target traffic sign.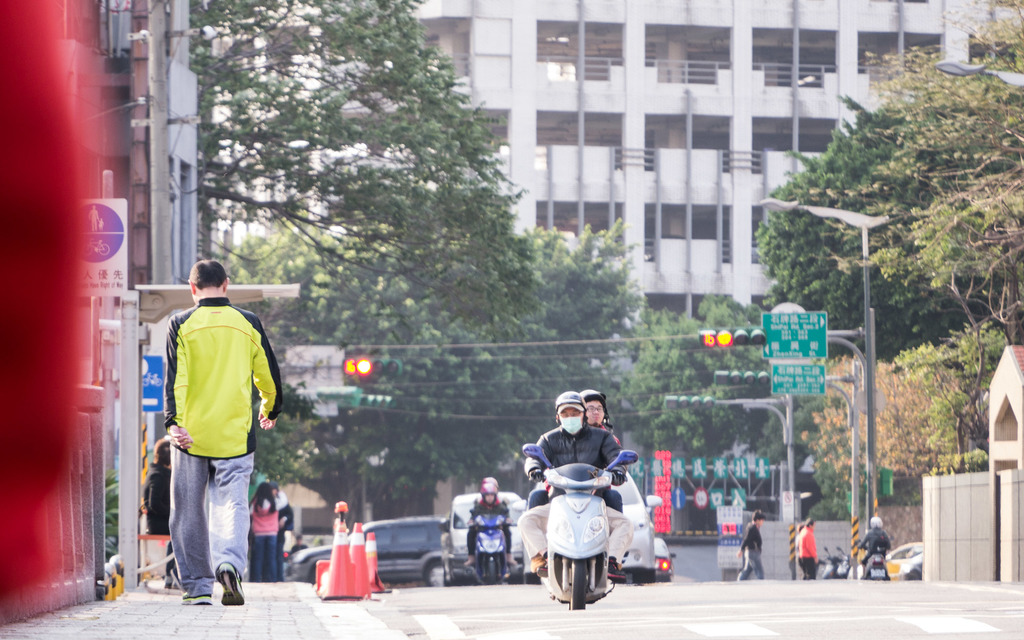
Target region: (left=84, top=195, right=133, bottom=299).
